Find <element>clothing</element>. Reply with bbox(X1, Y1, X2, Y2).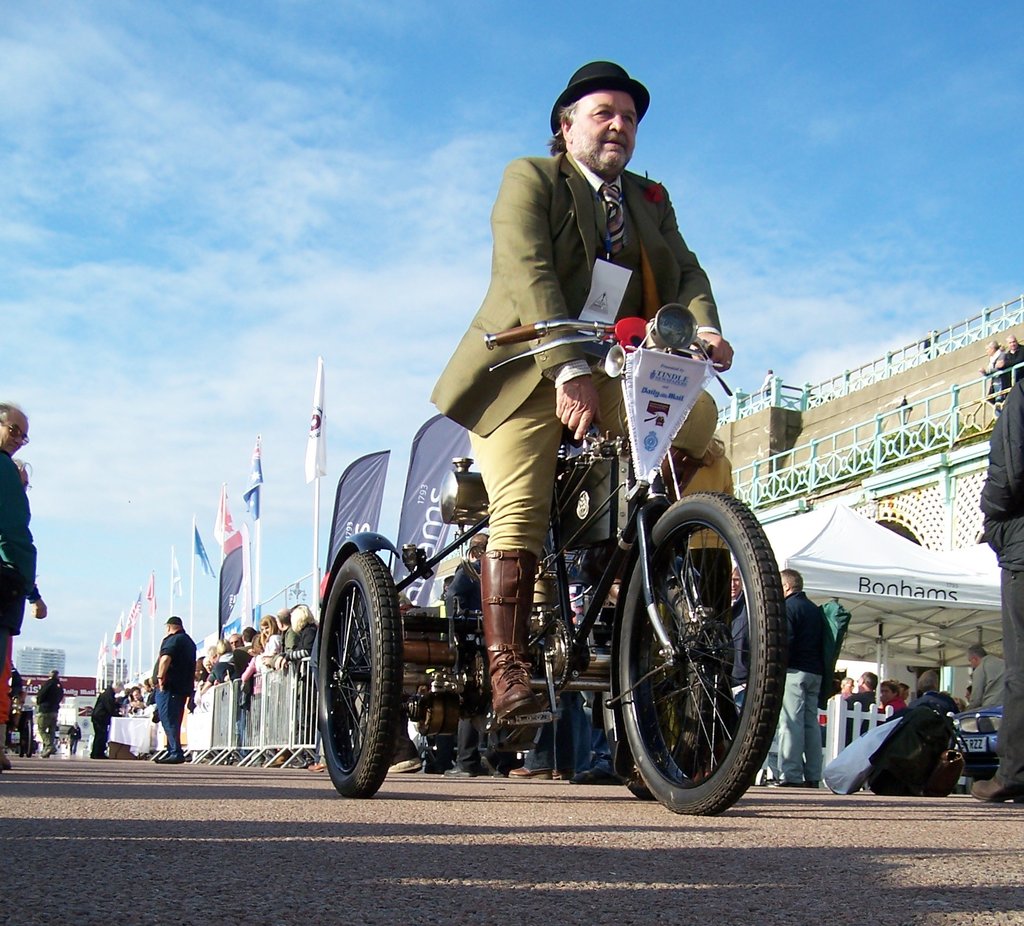
bbox(726, 591, 749, 678).
